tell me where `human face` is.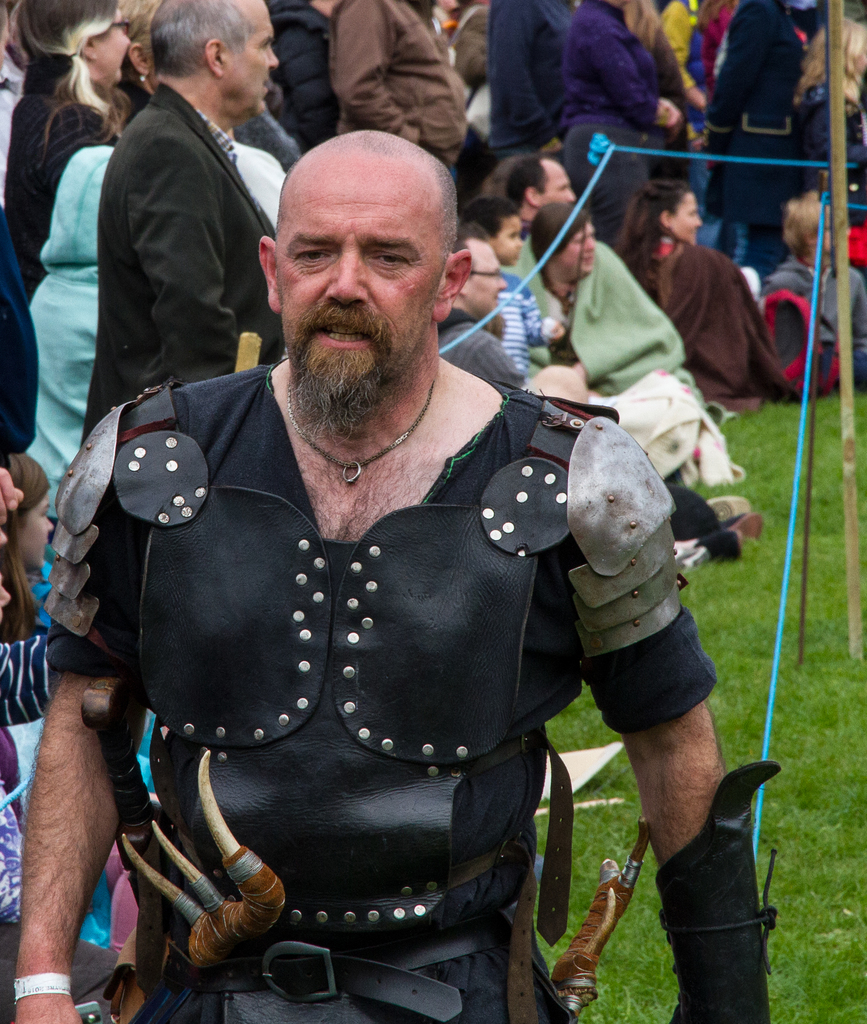
`human face` is at pyautogui.locateOnScreen(226, 0, 284, 122).
